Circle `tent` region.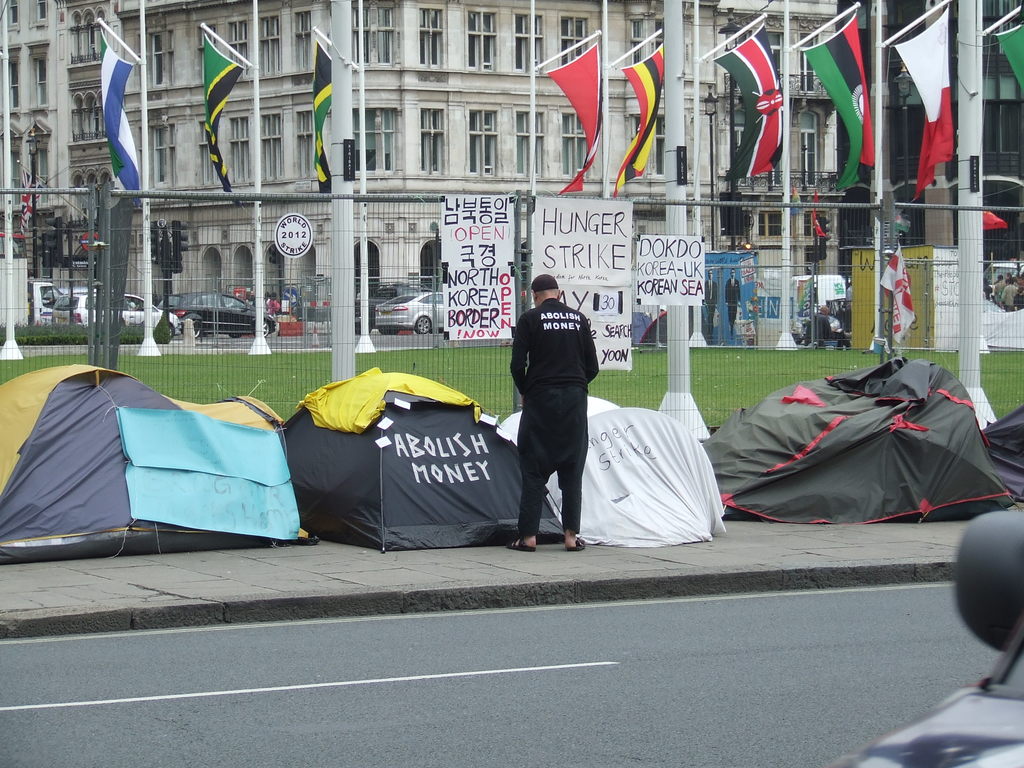
Region: box=[270, 360, 553, 552].
